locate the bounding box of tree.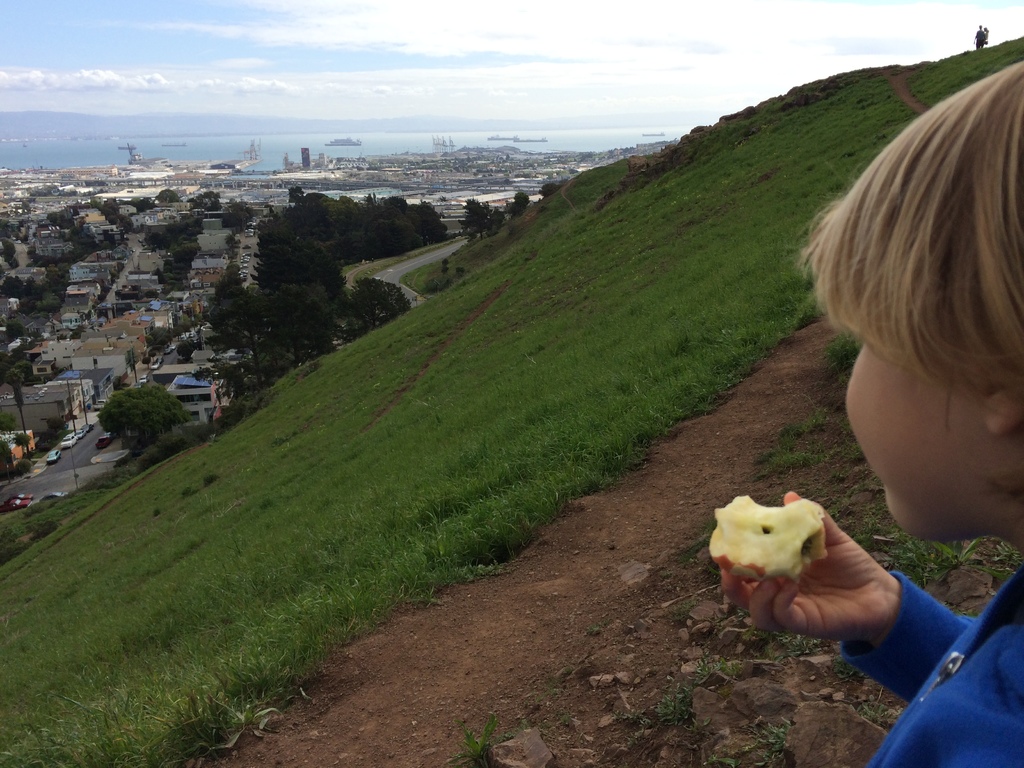
Bounding box: (x1=251, y1=281, x2=355, y2=365).
